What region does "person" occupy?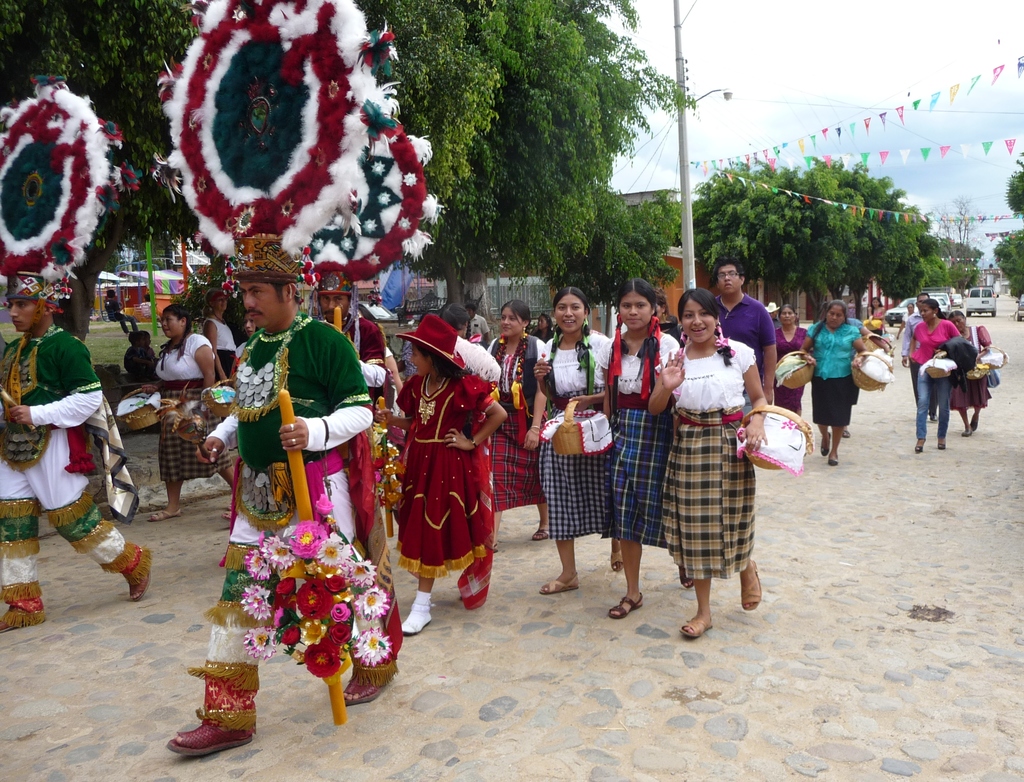
rect(952, 308, 992, 434).
